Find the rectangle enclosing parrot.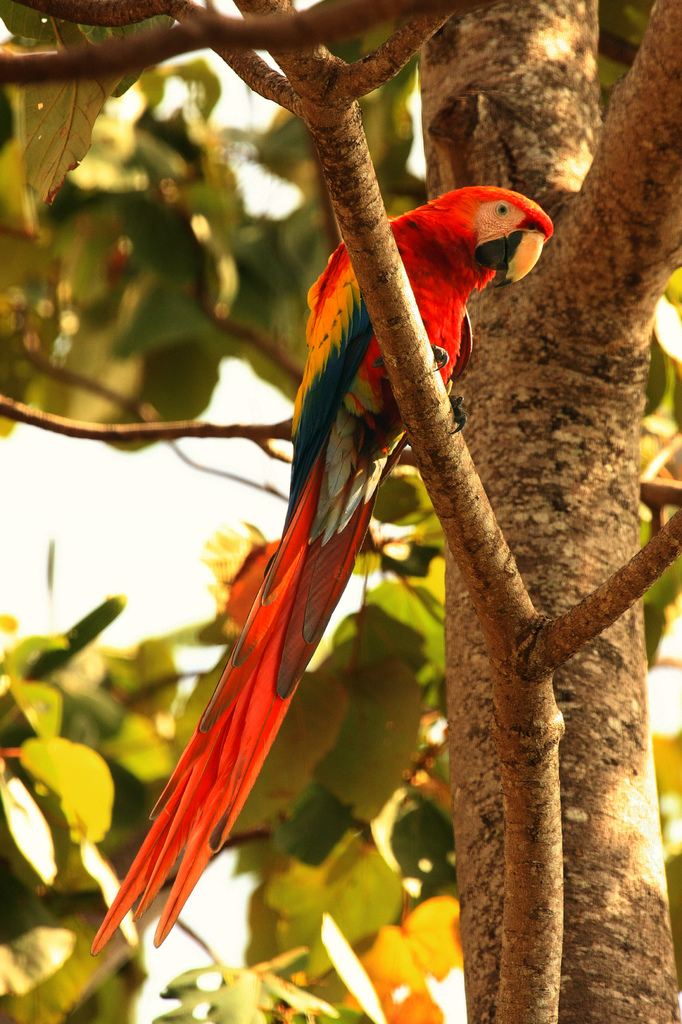
bbox=[91, 180, 555, 963].
